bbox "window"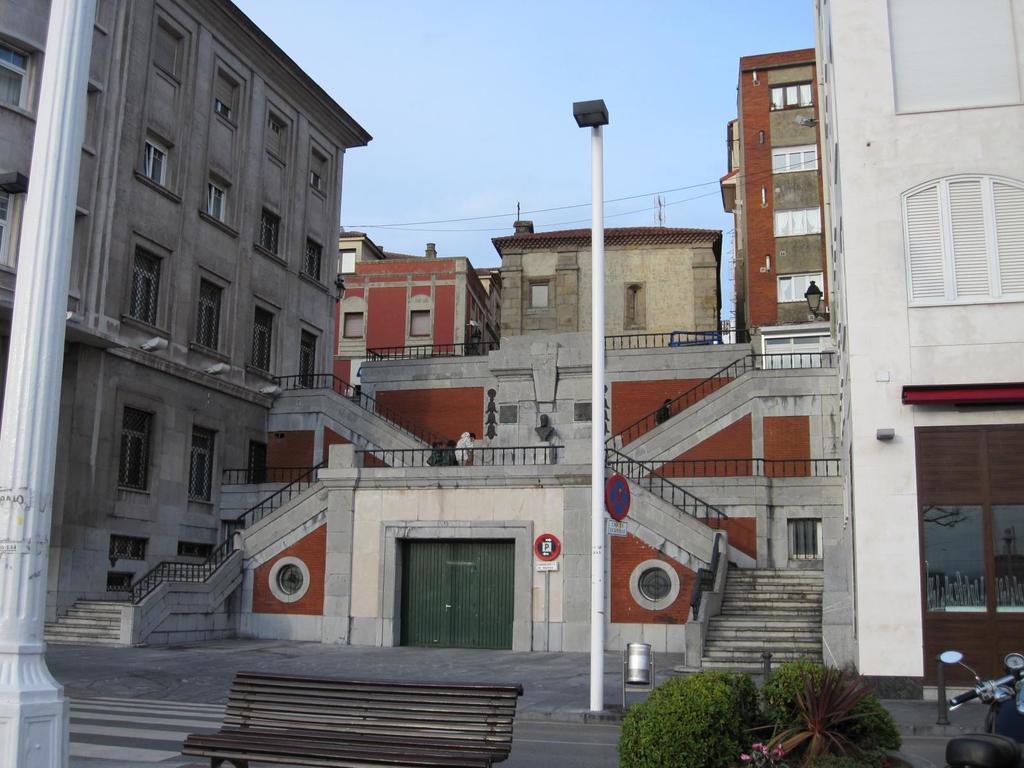
<box>177,542,218,559</box>
